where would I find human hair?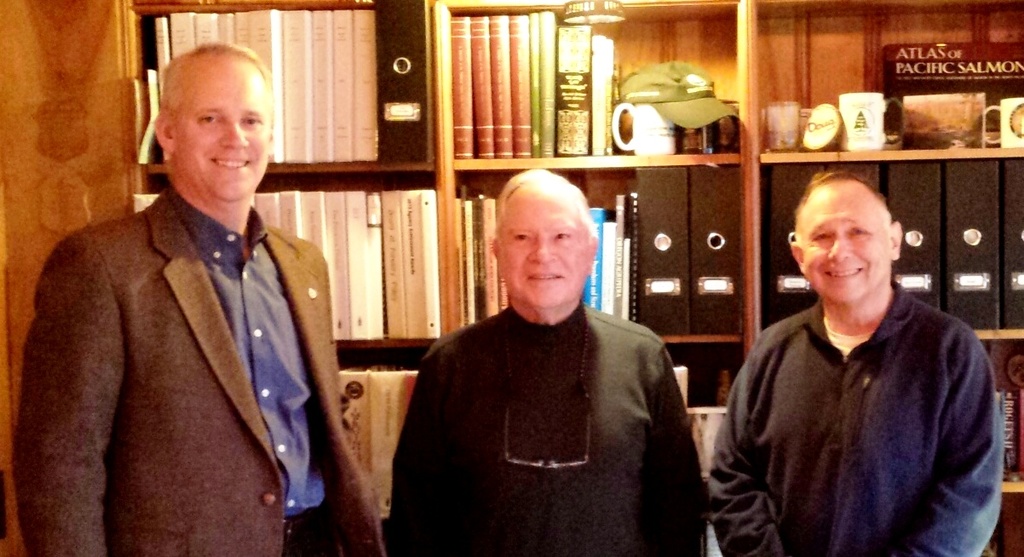
At 158 40 276 112.
